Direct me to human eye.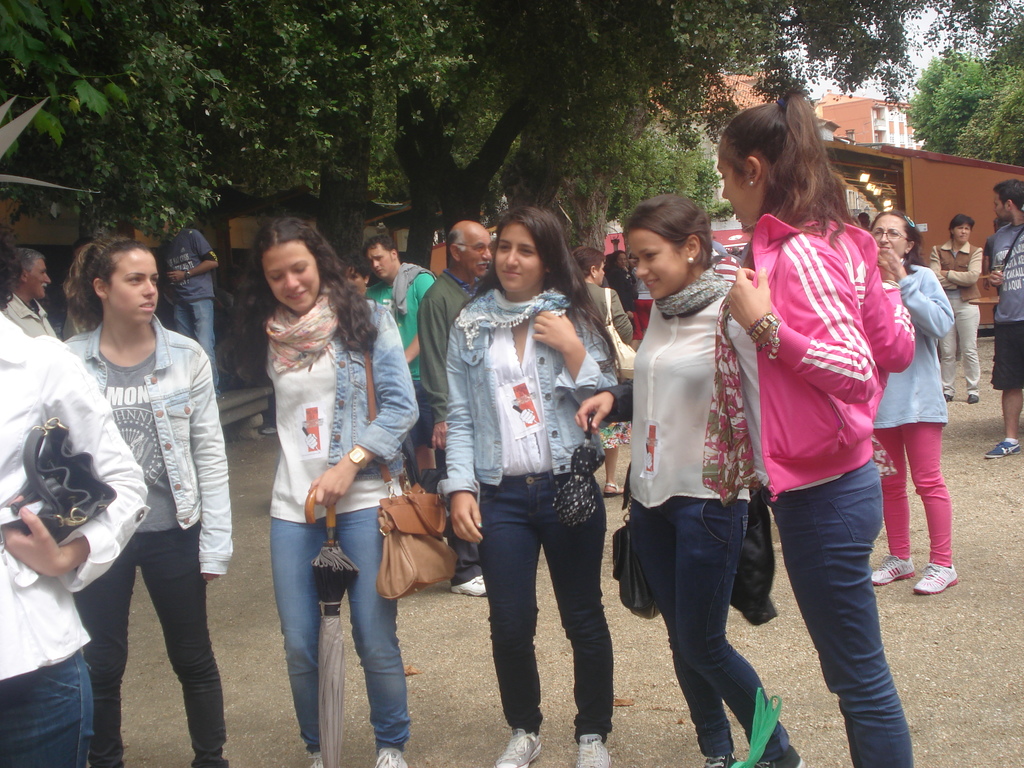
Direction: <box>644,254,657,261</box>.
